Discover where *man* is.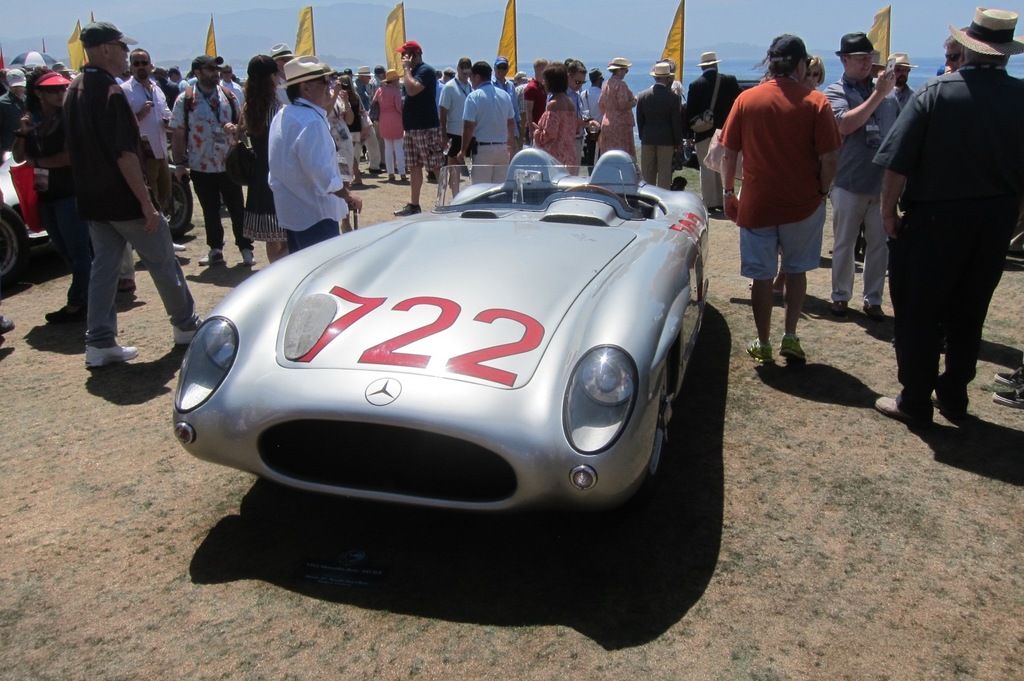
Discovered at [left=943, top=26, right=973, bottom=75].
